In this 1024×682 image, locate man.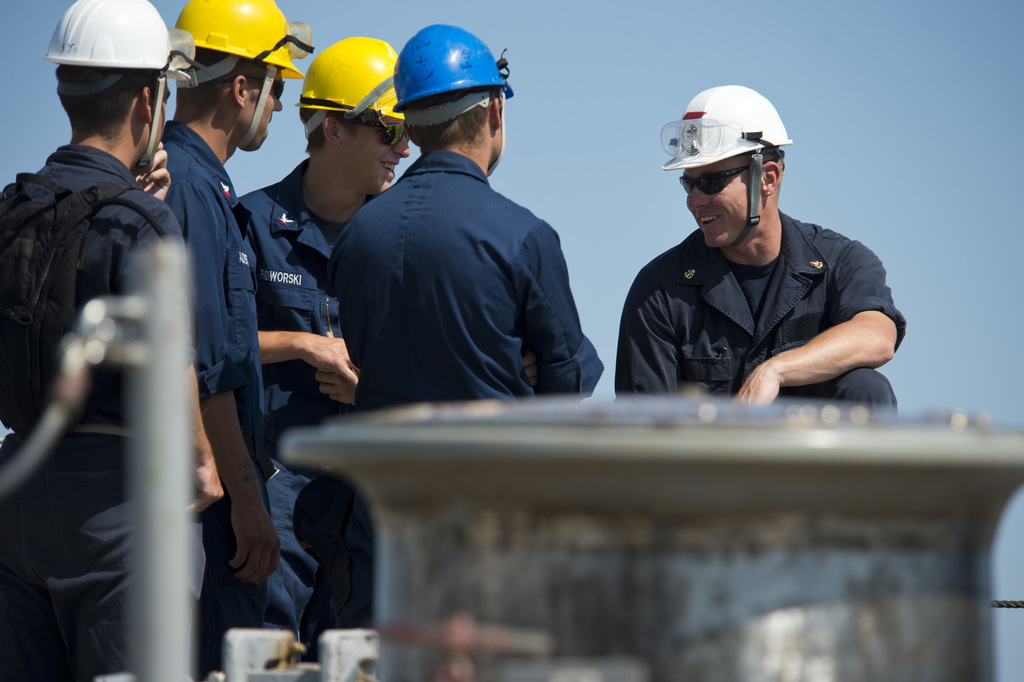
Bounding box: (0,0,225,681).
